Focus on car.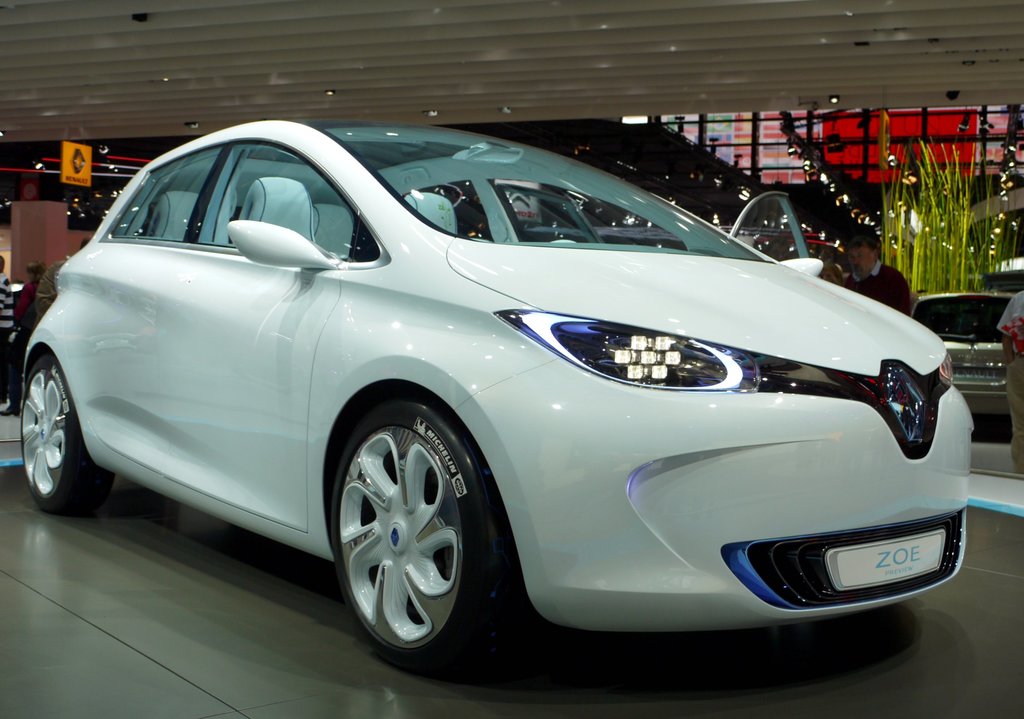
Focused at <bbox>26, 126, 989, 661</bbox>.
